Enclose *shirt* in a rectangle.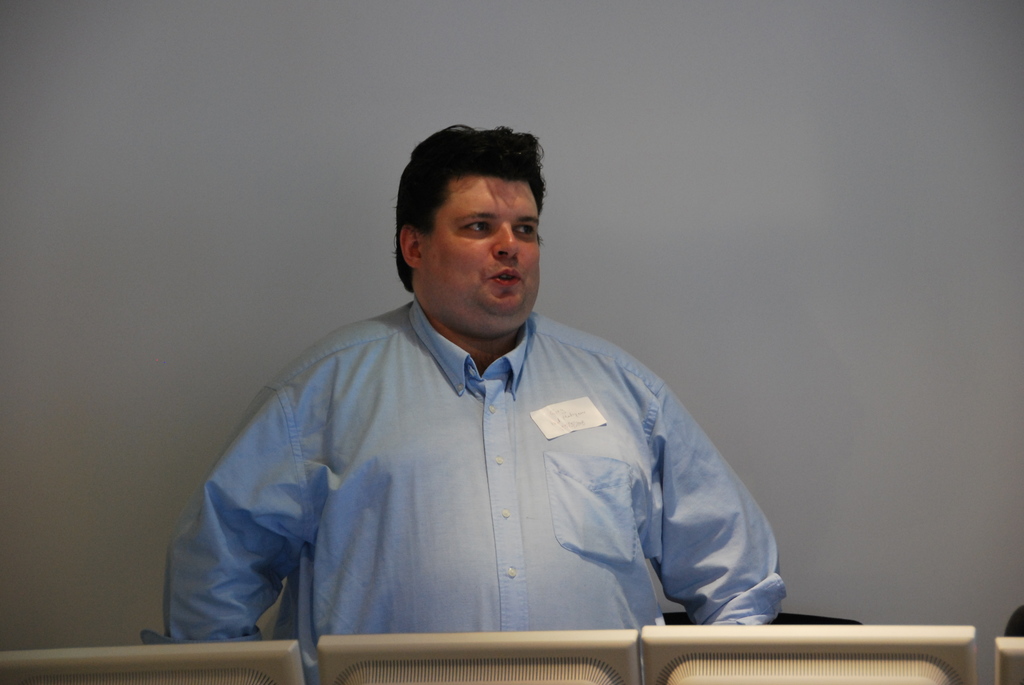
left=204, top=268, right=767, bottom=643.
